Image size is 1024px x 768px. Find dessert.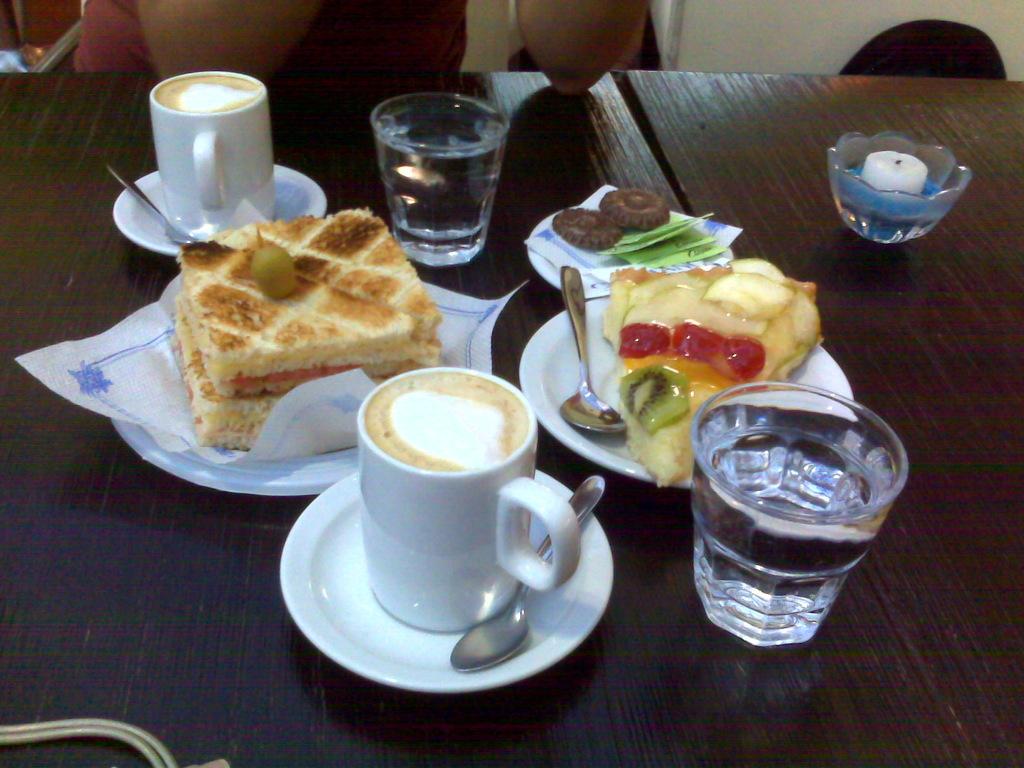
<region>548, 209, 627, 257</region>.
